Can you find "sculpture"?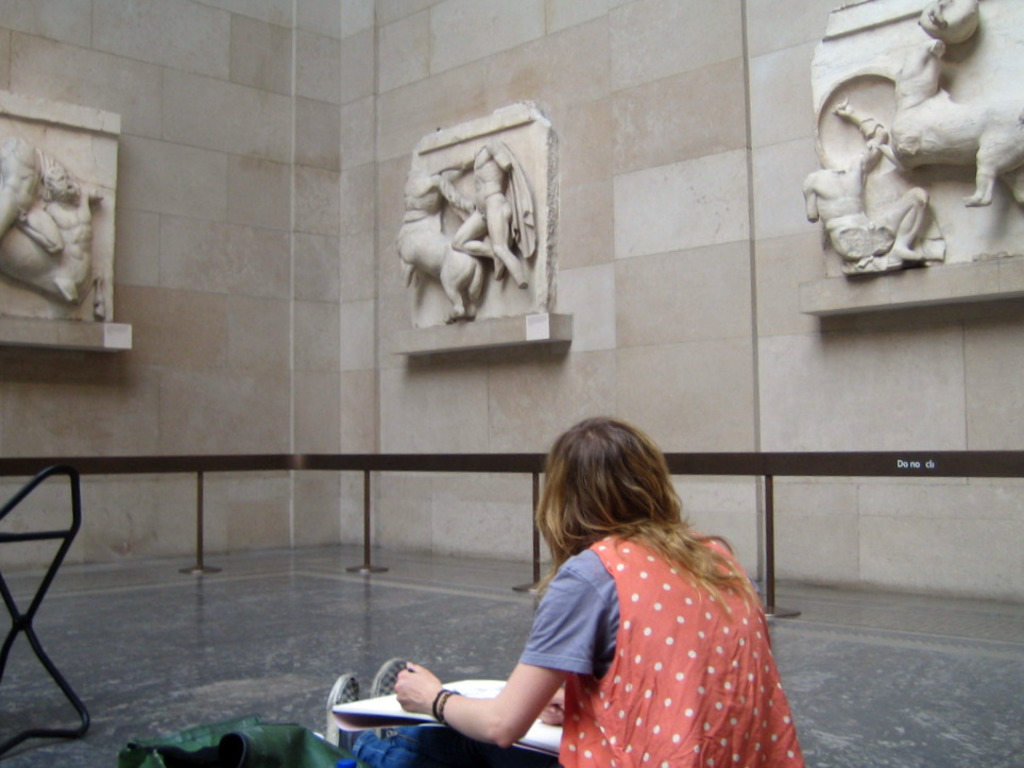
Yes, bounding box: 445/138/535/292.
